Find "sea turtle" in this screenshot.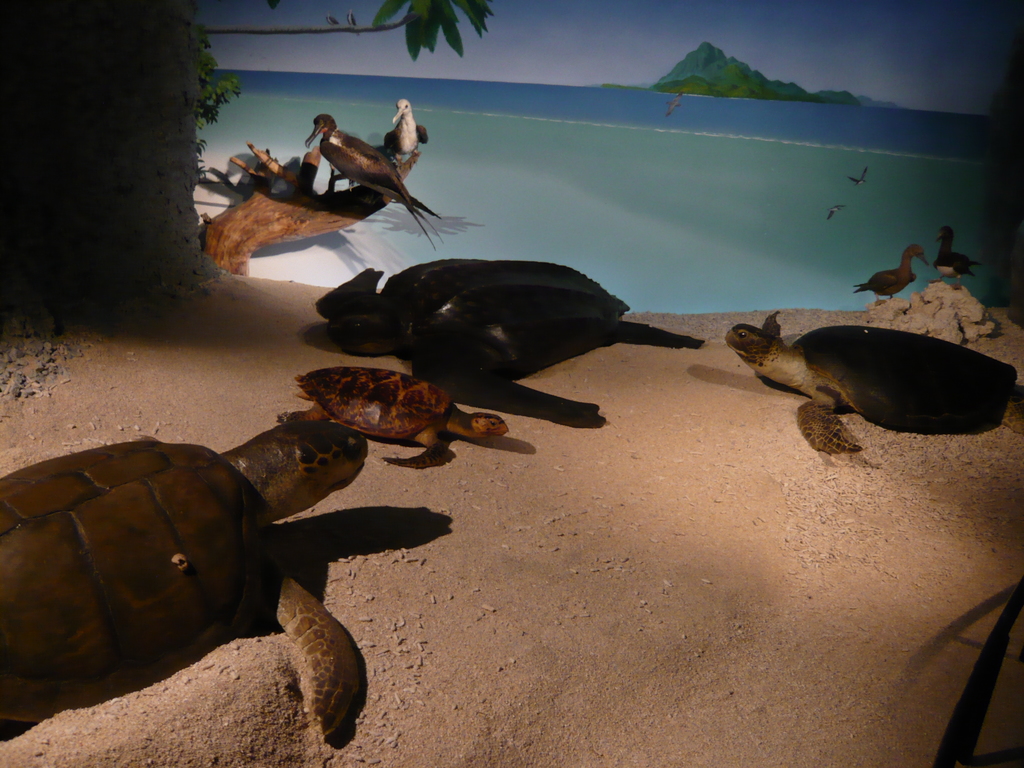
The bounding box for "sea turtle" is <box>277,361,511,474</box>.
